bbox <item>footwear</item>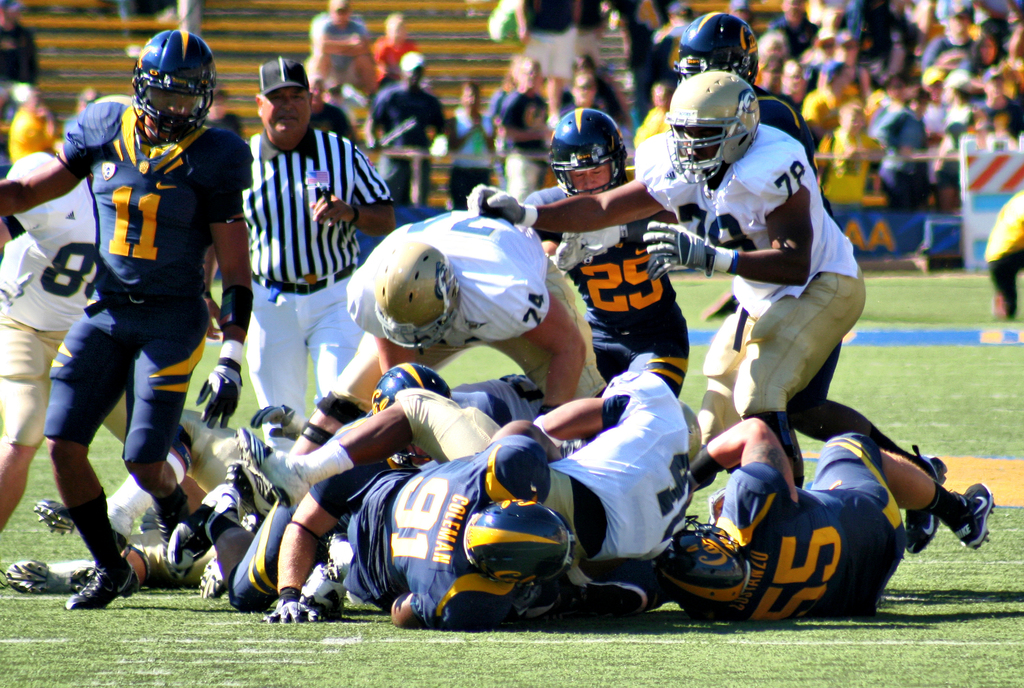
bbox=[298, 562, 348, 620]
